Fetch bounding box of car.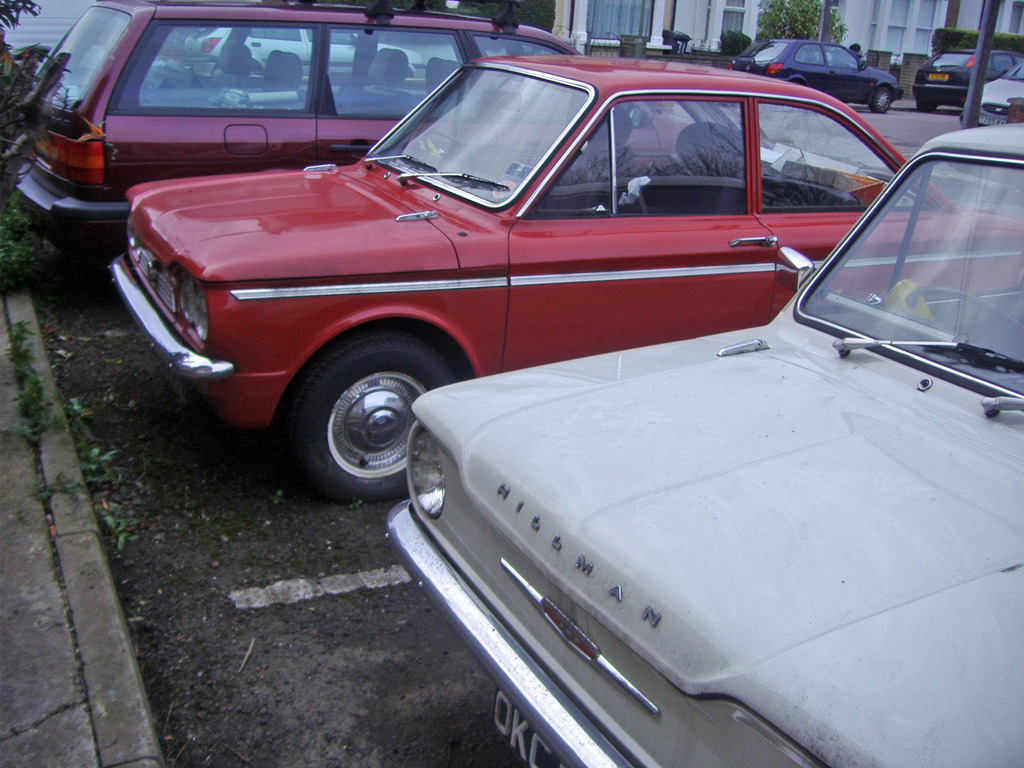
Bbox: <bbox>916, 56, 1023, 111</bbox>.
